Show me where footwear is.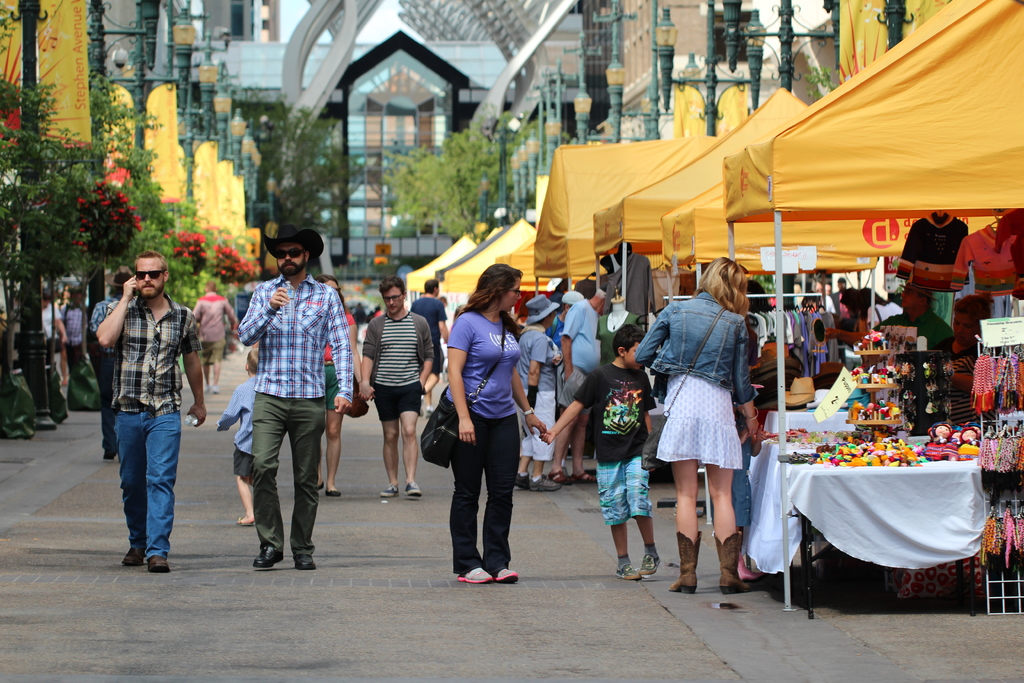
footwear is at [122,547,143,567].
